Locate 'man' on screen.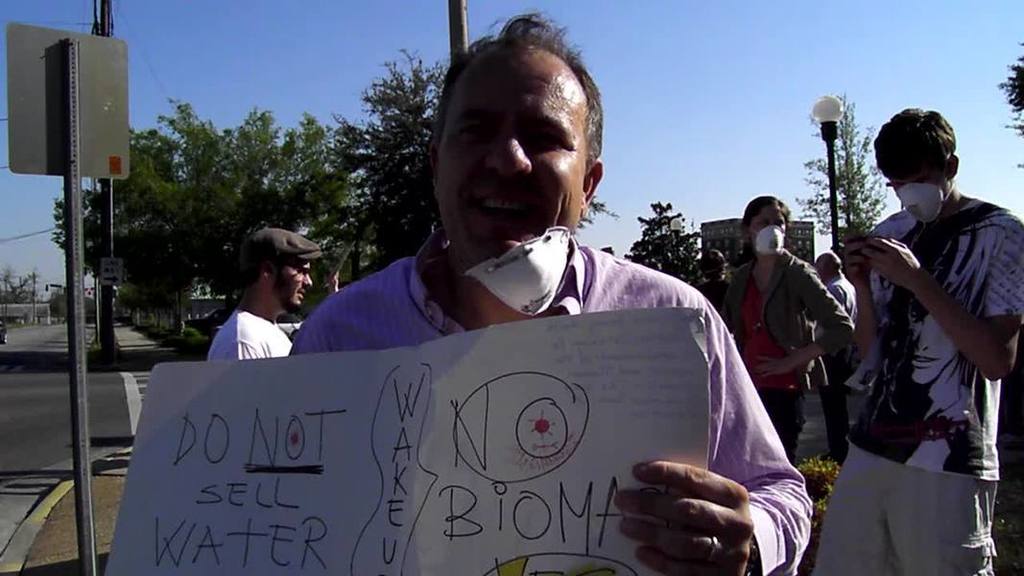
On screen at <box>204,220,324,368</box>.
